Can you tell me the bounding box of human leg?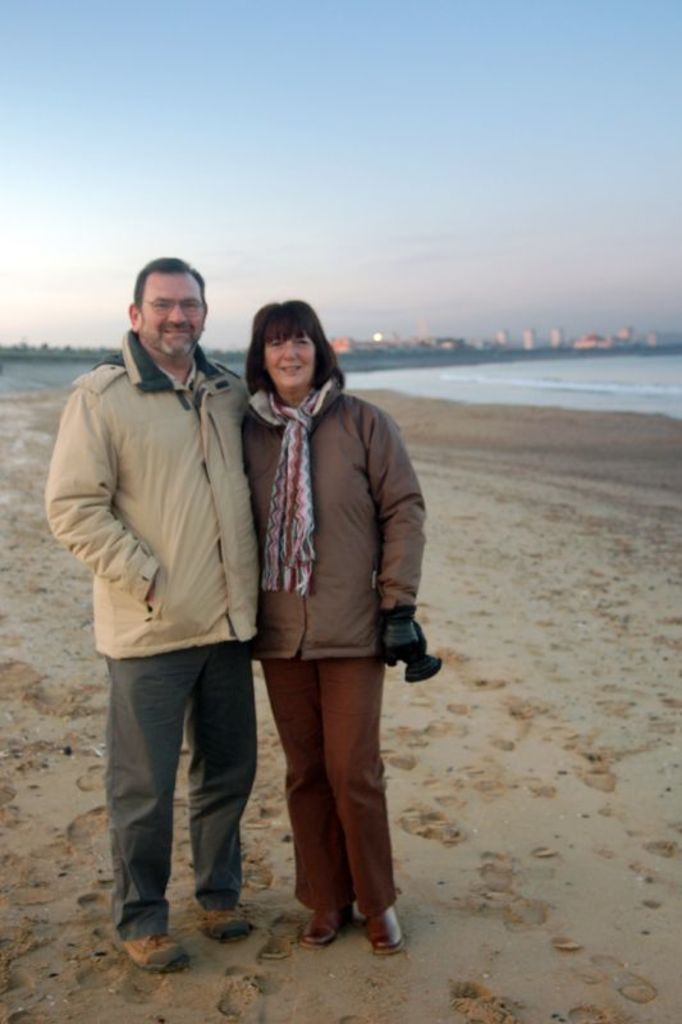
(193, 652, 267, 943).
